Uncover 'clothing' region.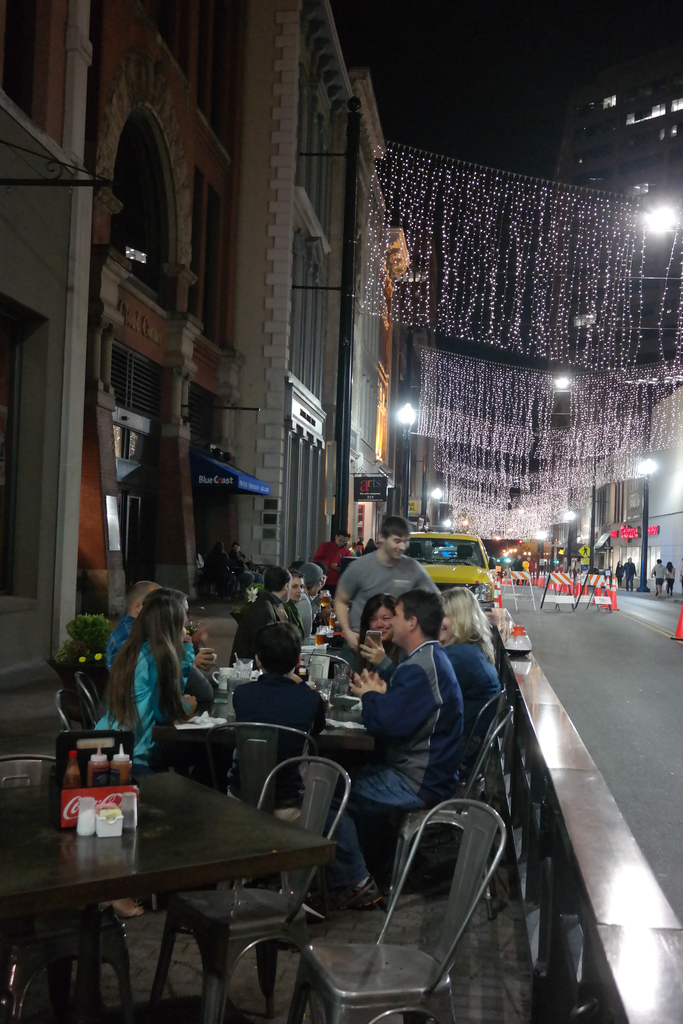
Uncovered: <region>343, 547, 440, 631</region>.
